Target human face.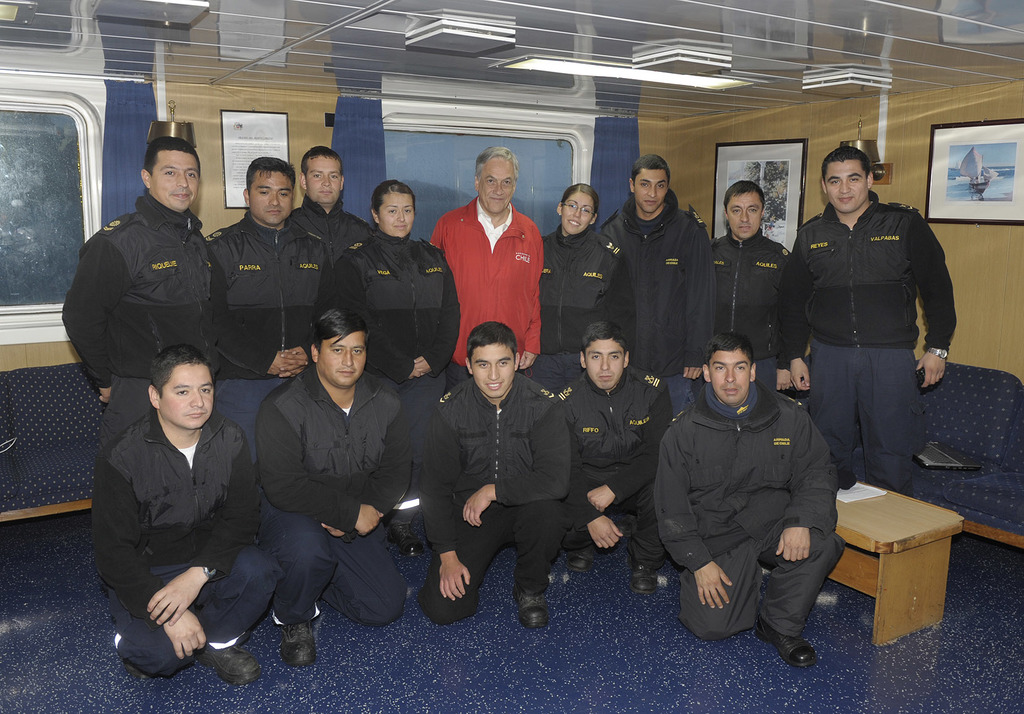
Target region: box(560, 191, 594, 236).
